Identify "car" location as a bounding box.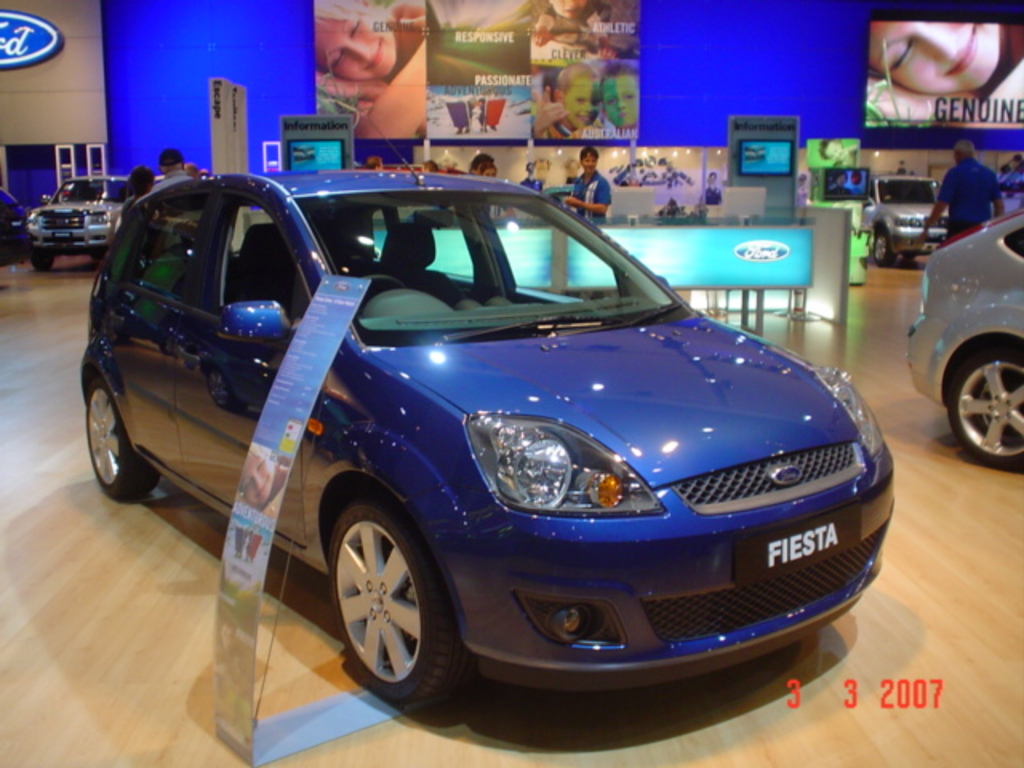
854/170/949/246.
